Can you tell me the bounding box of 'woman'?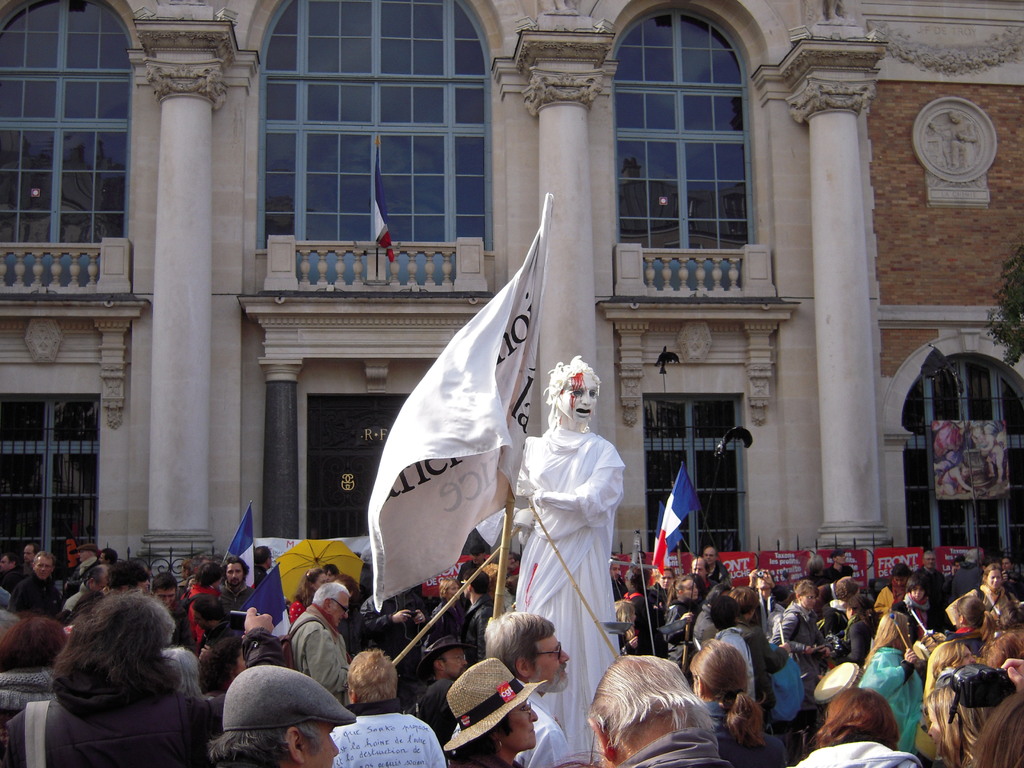
rect(0, 588, 292, 767).
